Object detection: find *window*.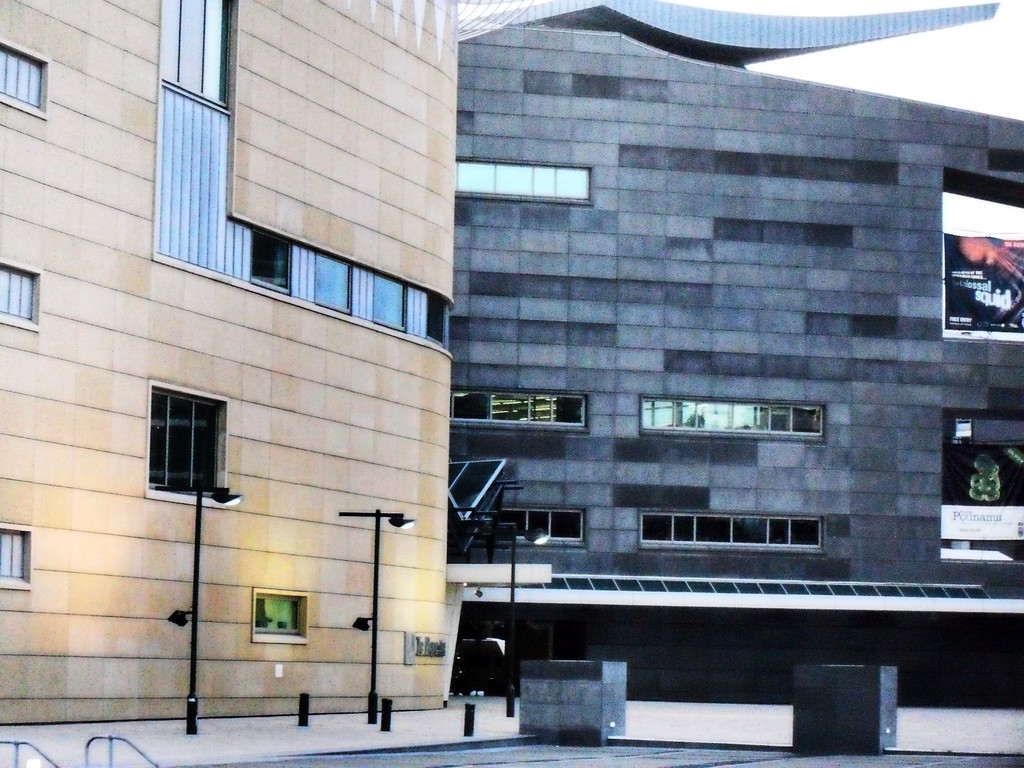
bbox=[154, 0, 232, 107].
